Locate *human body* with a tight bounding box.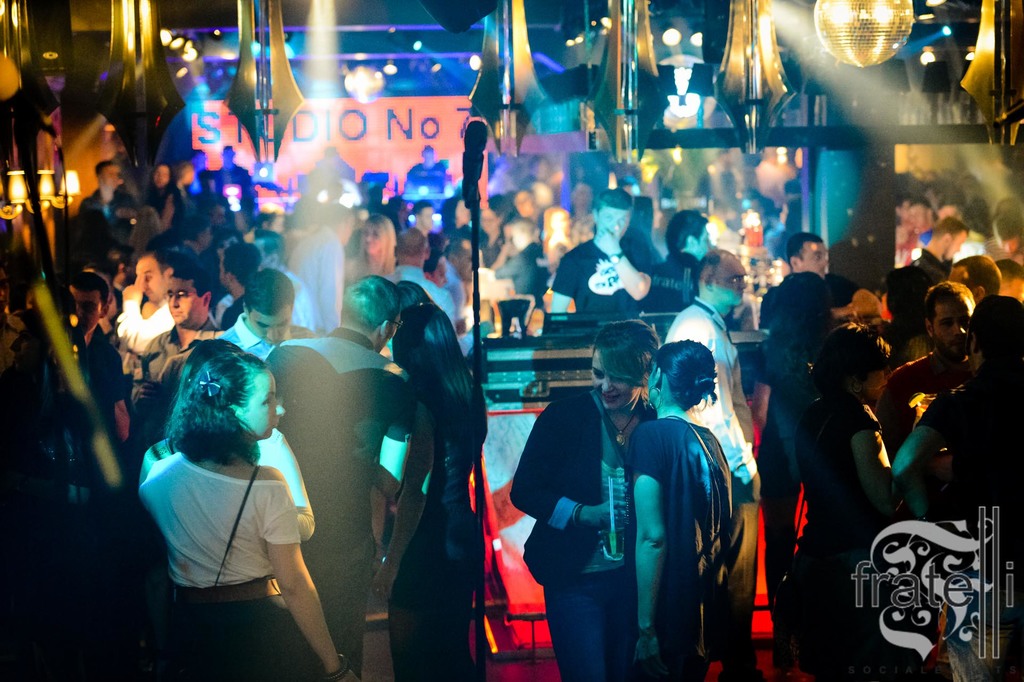
[left=136, top=339, right=332, bottom=649].
